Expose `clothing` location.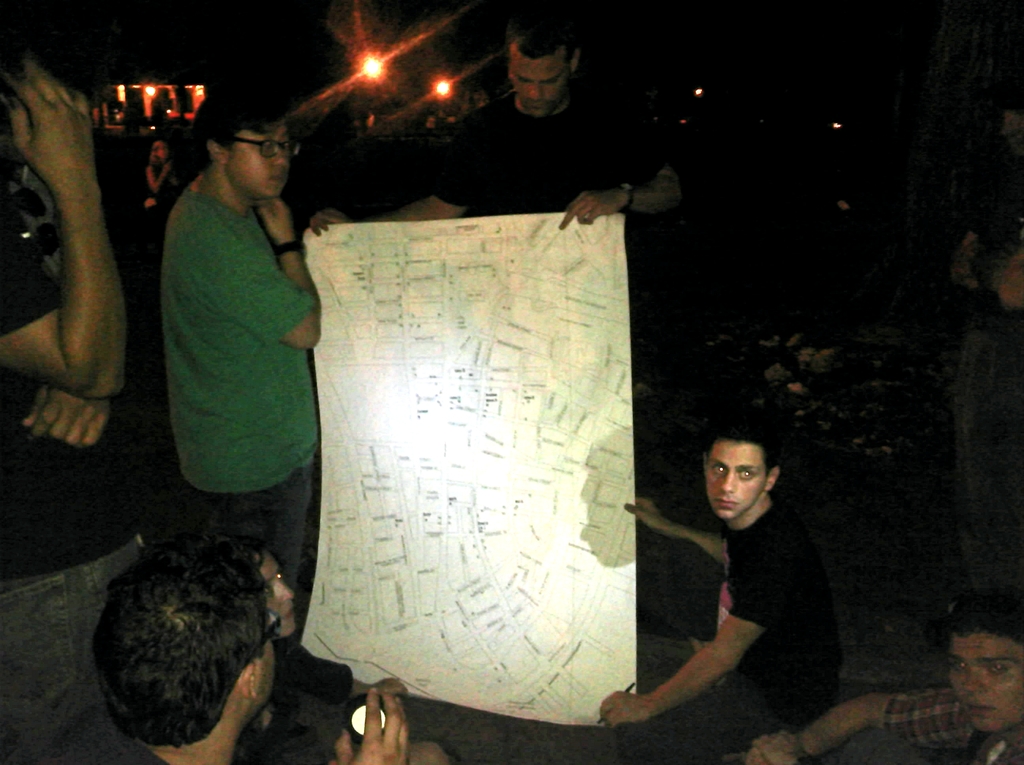
Exposed at {"left": 0, "top": 193, "right": 140, "bottom": 758}.
